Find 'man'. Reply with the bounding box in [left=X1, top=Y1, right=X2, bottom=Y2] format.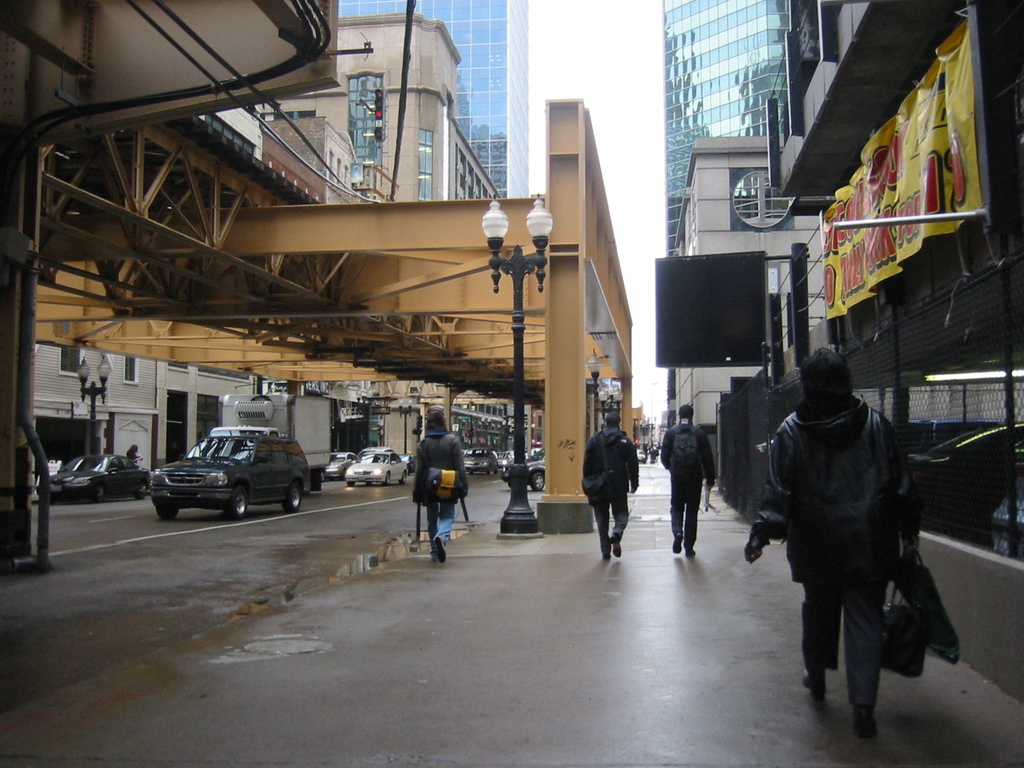
[left=580, top=408, right=641, bottom=559].
